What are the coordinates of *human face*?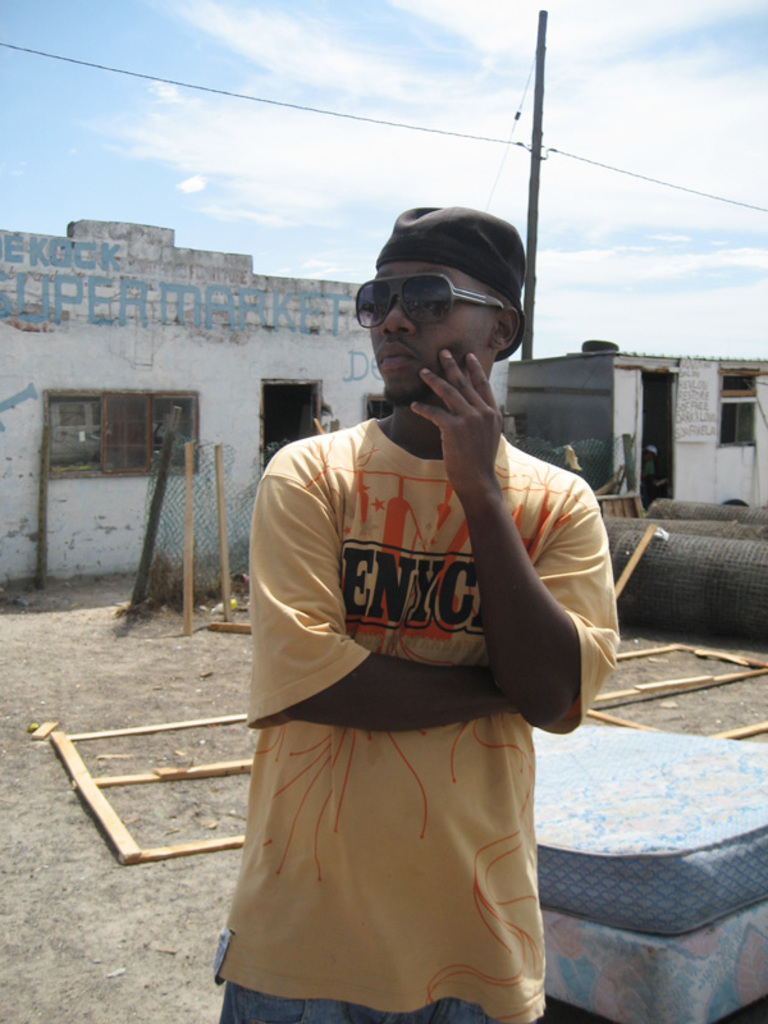
detection(372, 259, 494, 401).
